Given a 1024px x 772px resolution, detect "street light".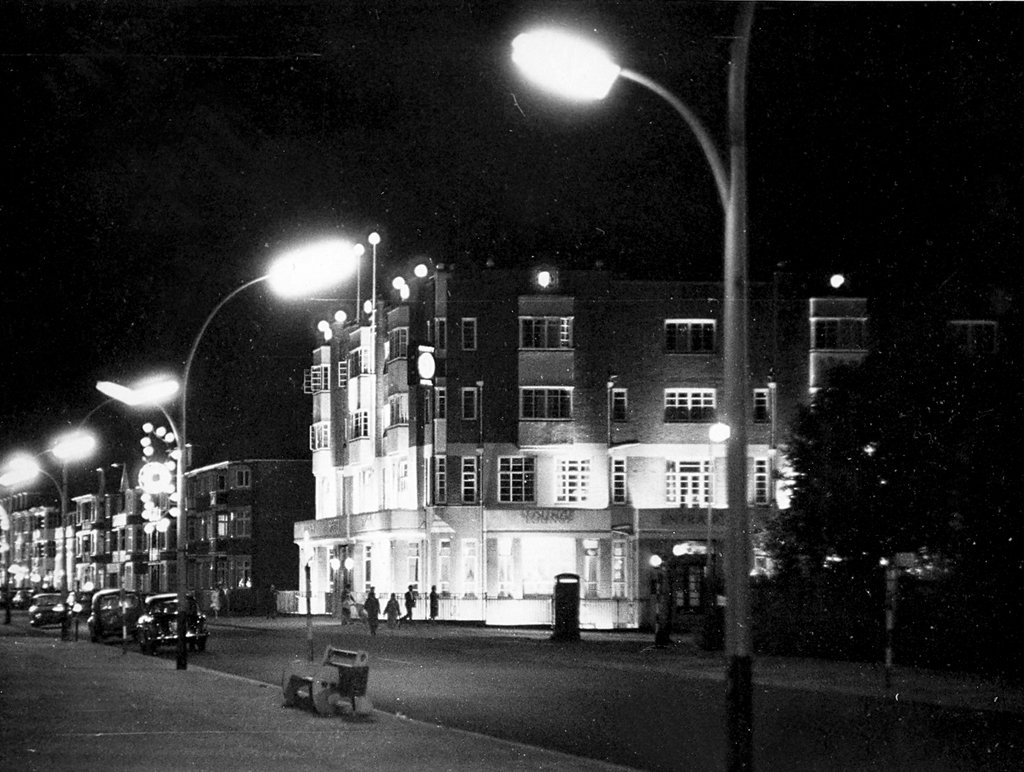
84:252:362:675.
